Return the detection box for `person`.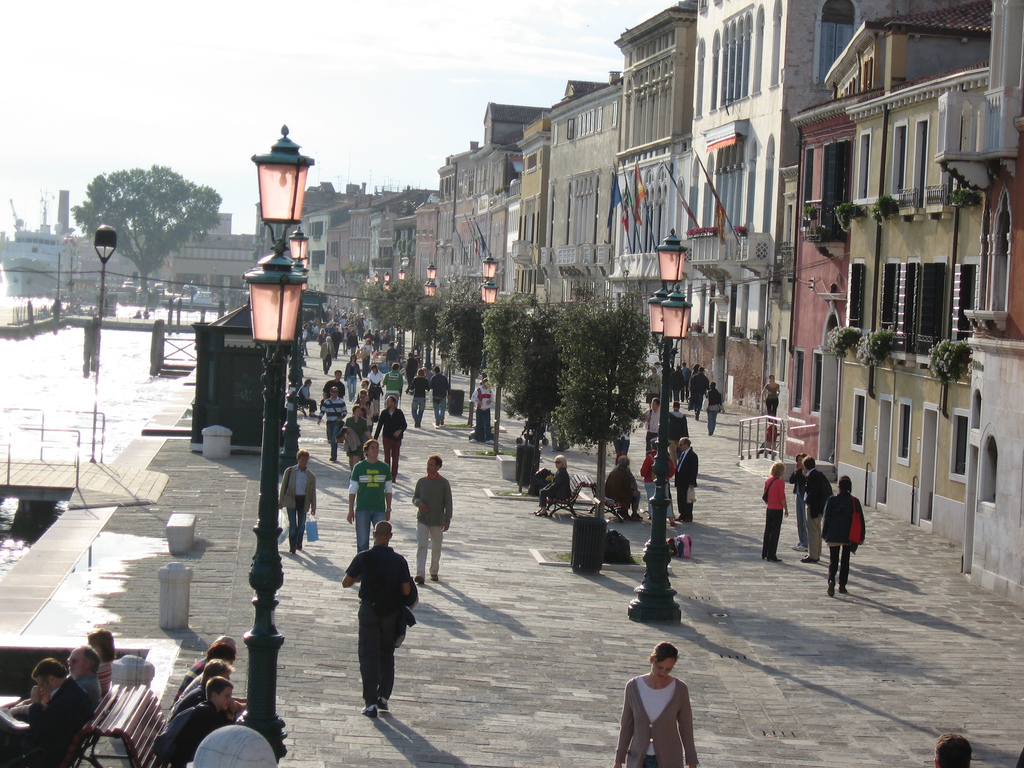
BBox(935, 732, 973, 767).
